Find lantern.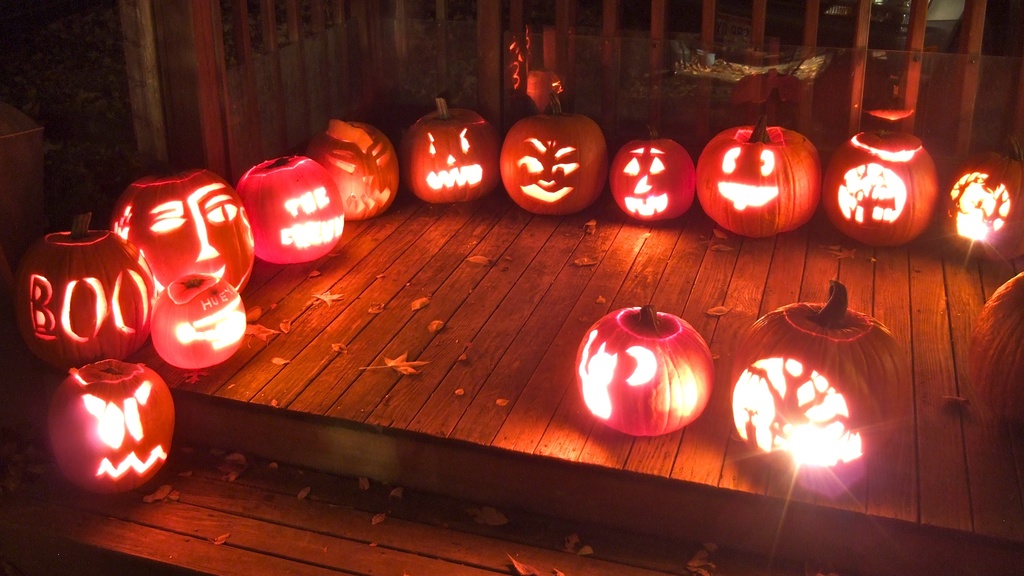
bbox=(701, 119, 824, 236).
